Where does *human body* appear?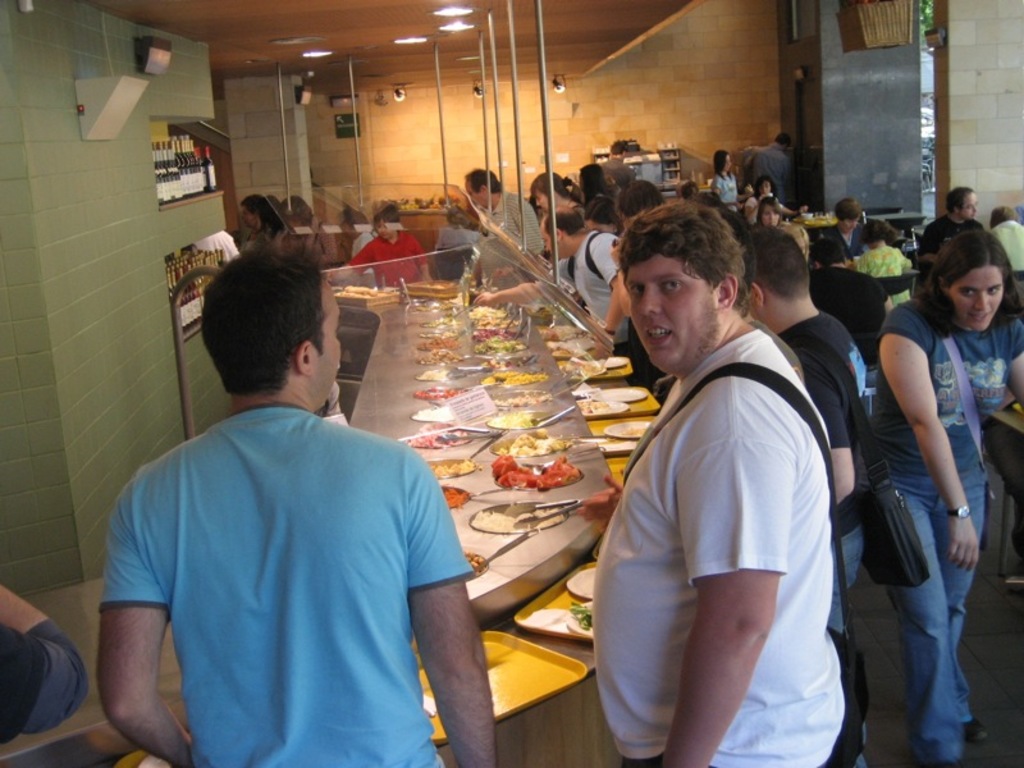
Appears at (474,228,643,362).
